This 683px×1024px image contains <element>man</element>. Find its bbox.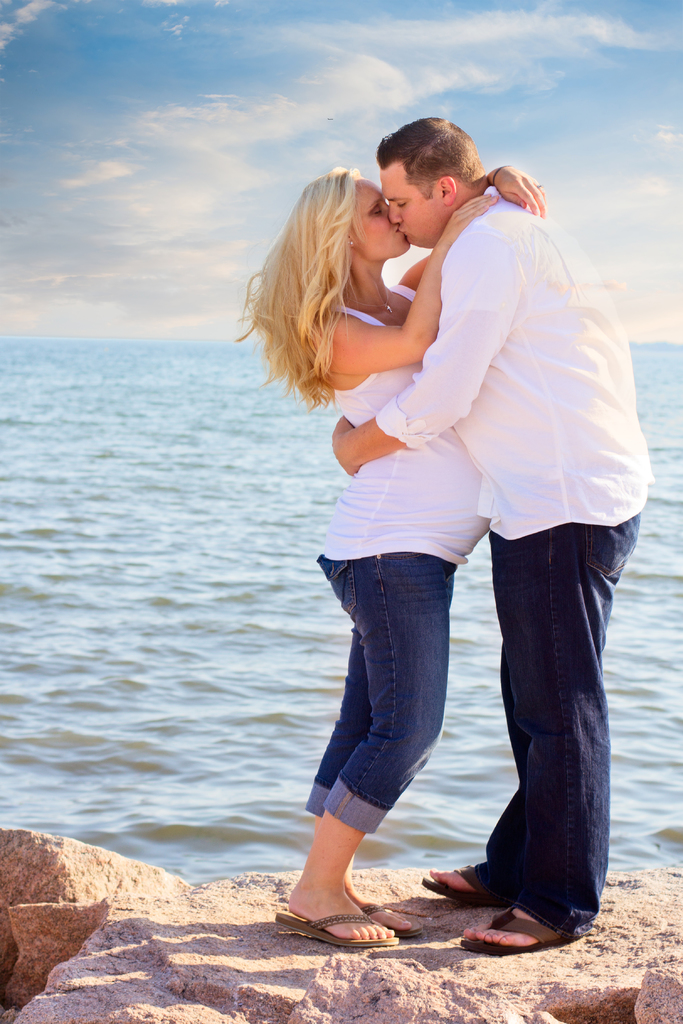
[331, 116, 654, 959].
